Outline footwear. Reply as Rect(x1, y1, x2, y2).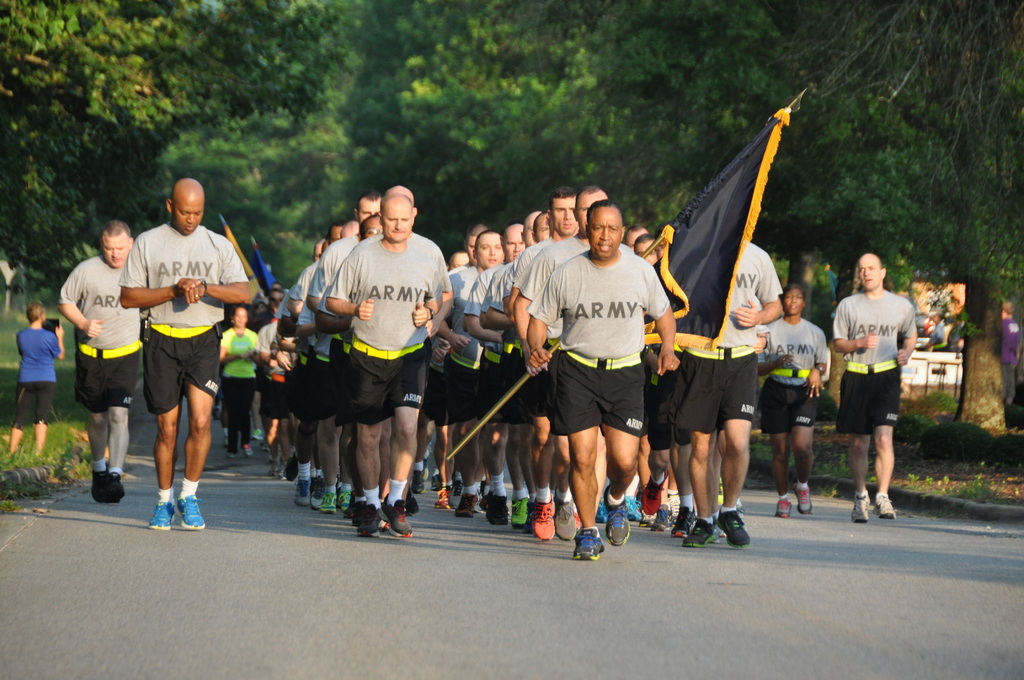
Rect(797, 475, 817, 515).
